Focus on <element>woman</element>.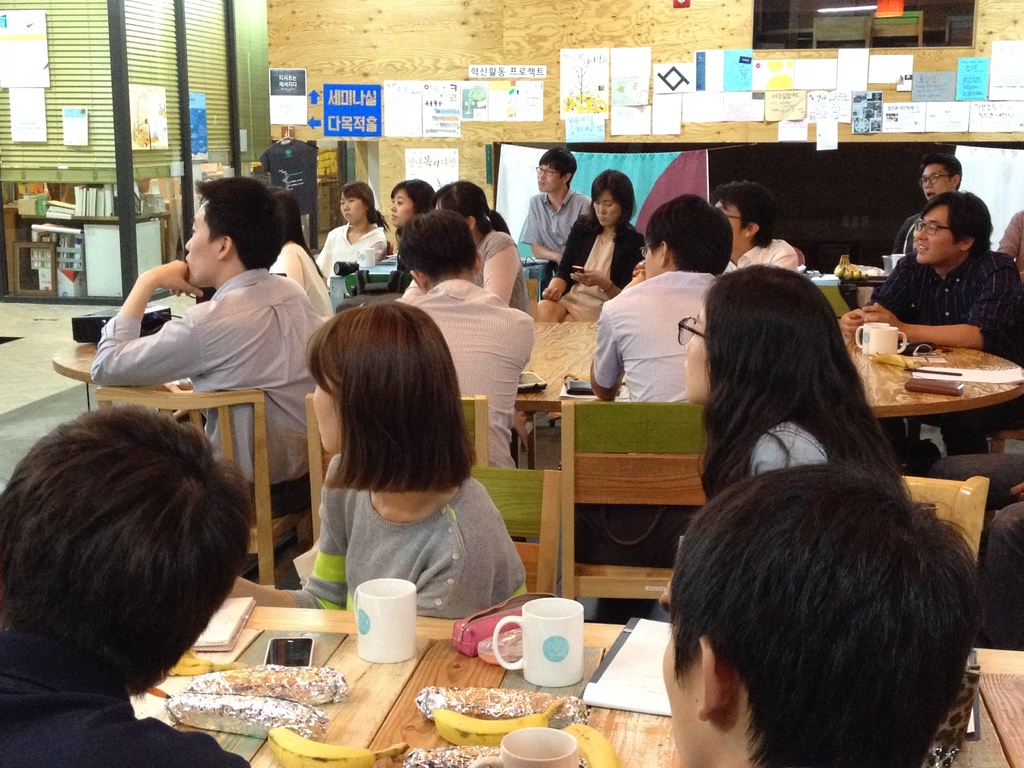
Focused at locate(529, 170, 650, 323).
